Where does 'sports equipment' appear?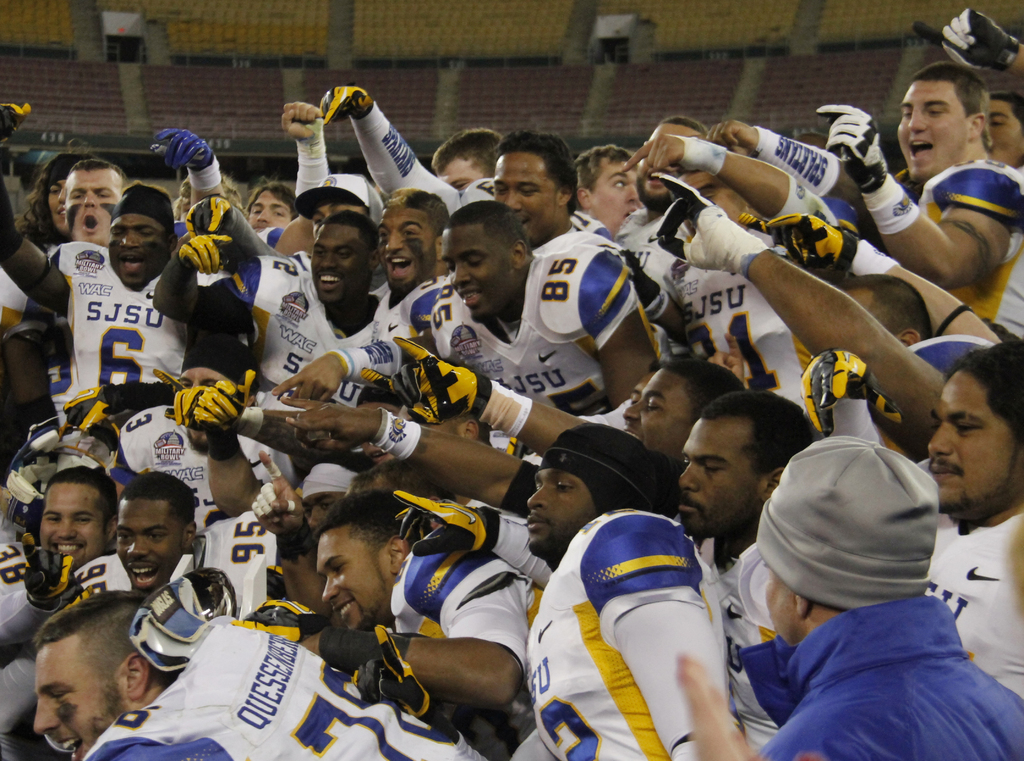
Appears at 150:129:215:176.
